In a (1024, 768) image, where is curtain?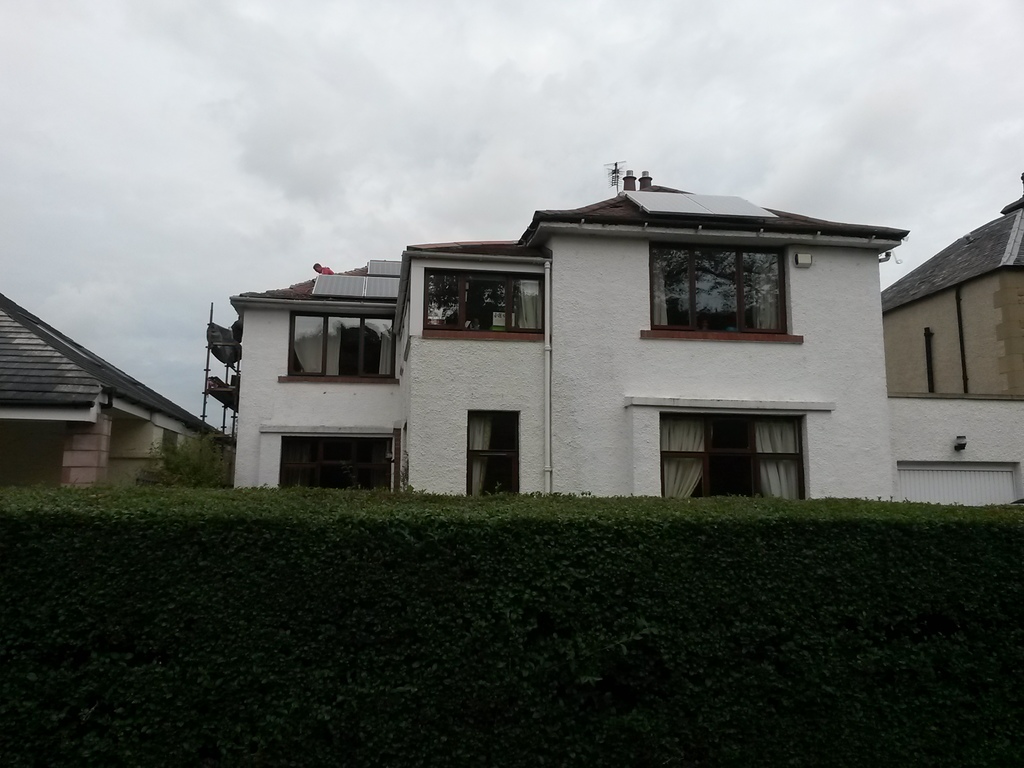
[x1=382, y1=323, x2=394, y2=376].
